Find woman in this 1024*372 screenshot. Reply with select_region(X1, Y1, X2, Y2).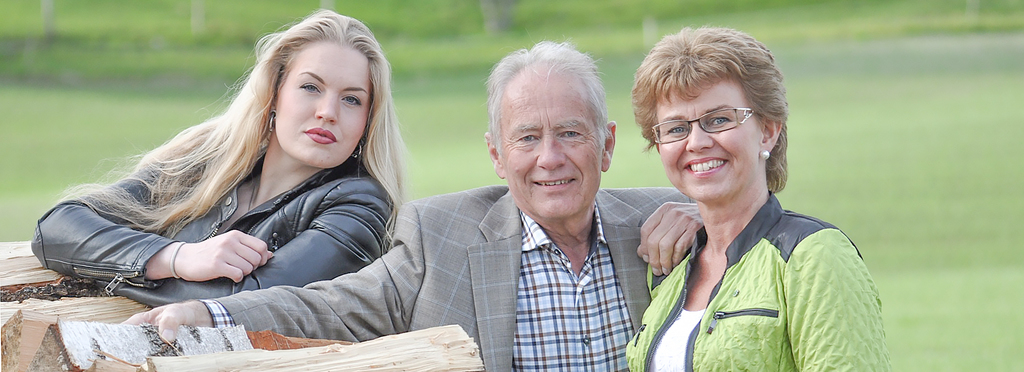
select_region(24, 7, 410, 315).
